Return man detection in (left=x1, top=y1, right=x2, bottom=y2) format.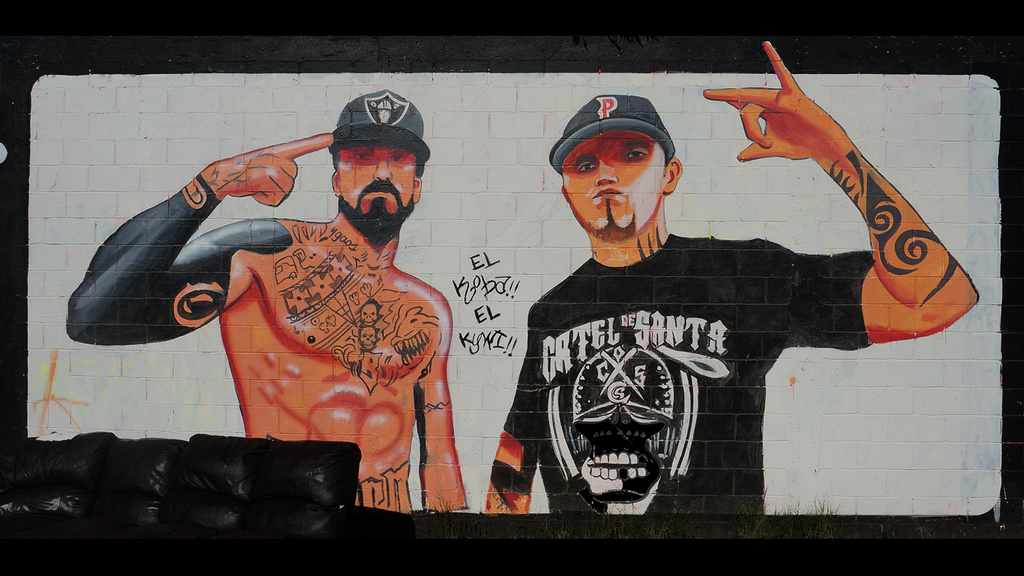
(left=70, top=85, right=465, bottom=520).
